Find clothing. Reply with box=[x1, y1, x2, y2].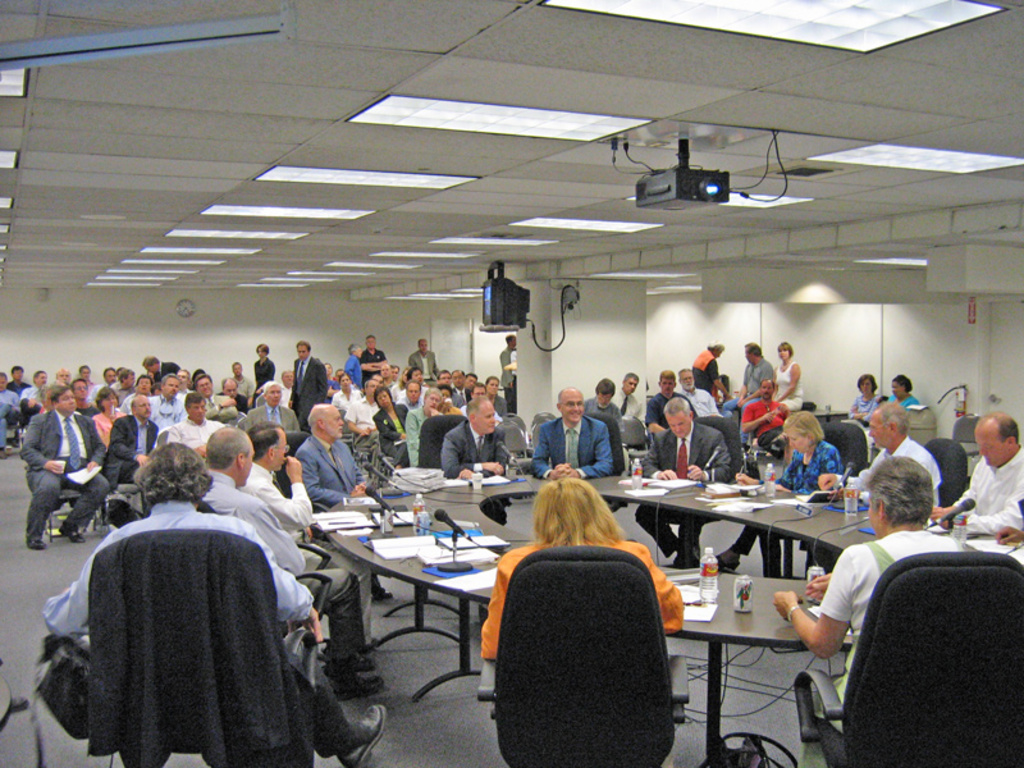
box=[154, 390, 173, 434].
